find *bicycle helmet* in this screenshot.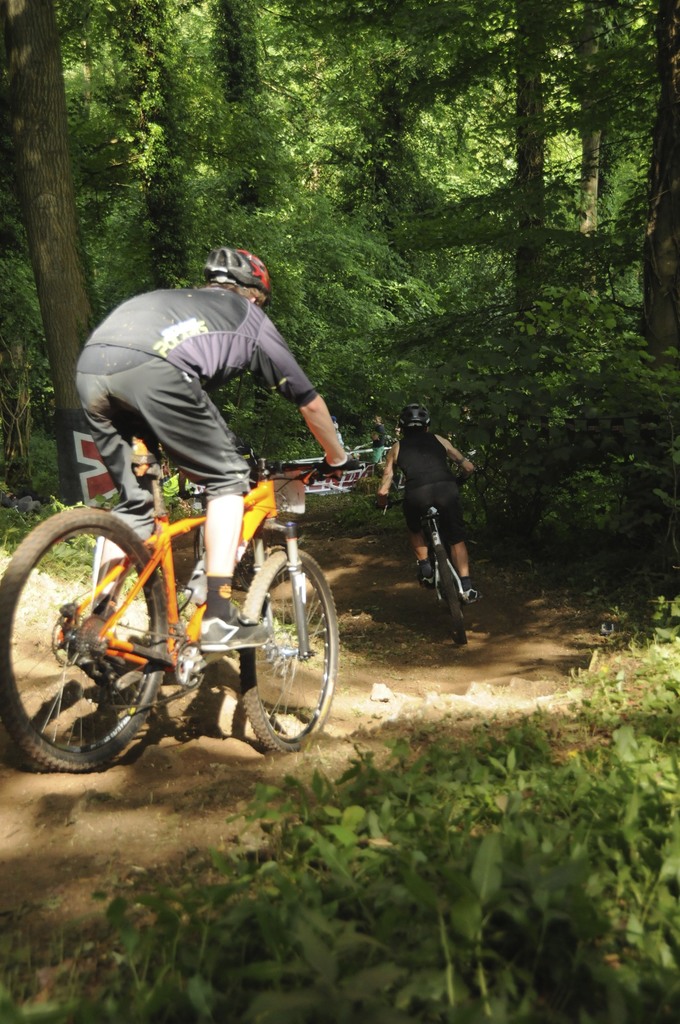
The bounding box for *bicycle helmet* is left=193, top=239, right=273, bottom=300.
